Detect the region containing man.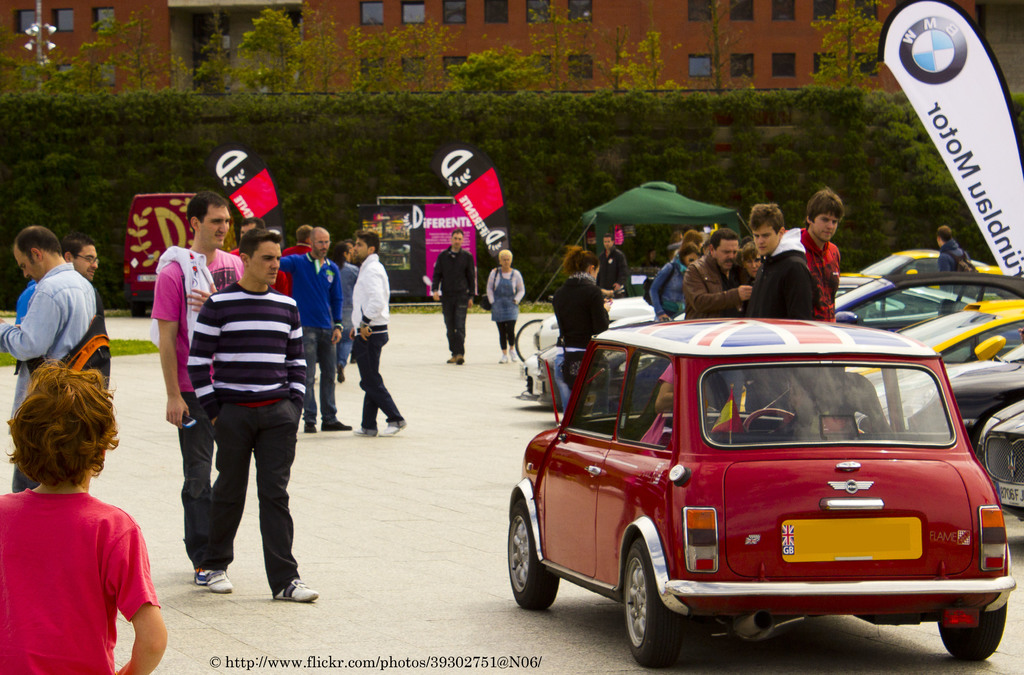
182/222/333/603.
